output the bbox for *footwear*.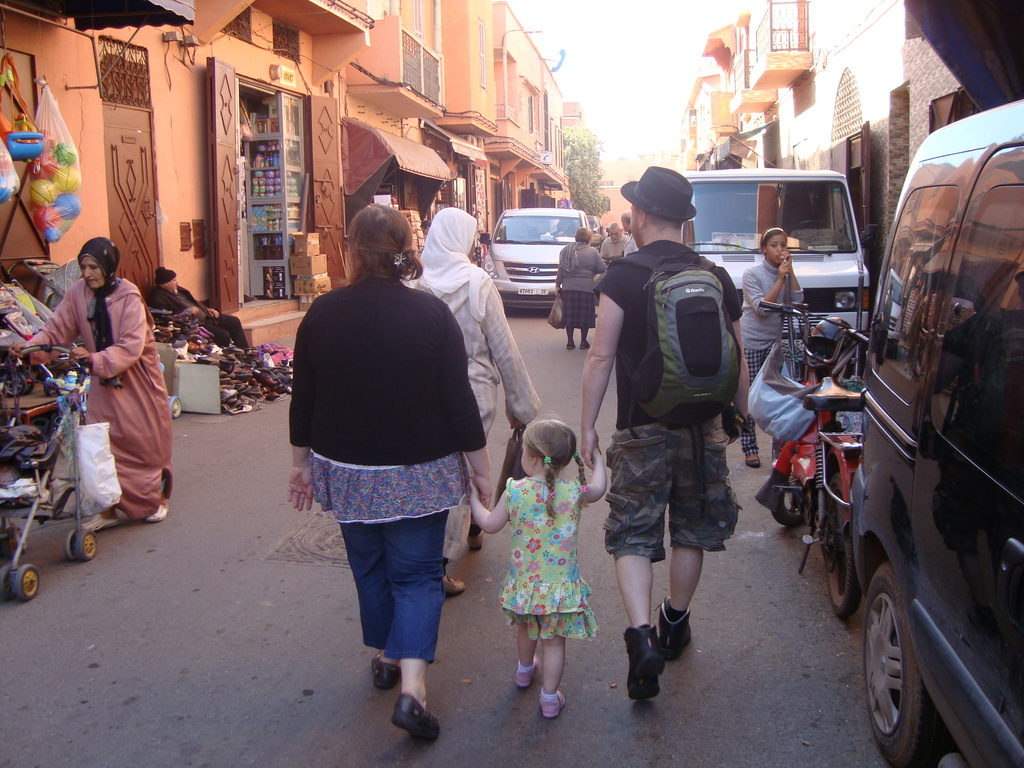
BBox(83, 509, 115, 530).
